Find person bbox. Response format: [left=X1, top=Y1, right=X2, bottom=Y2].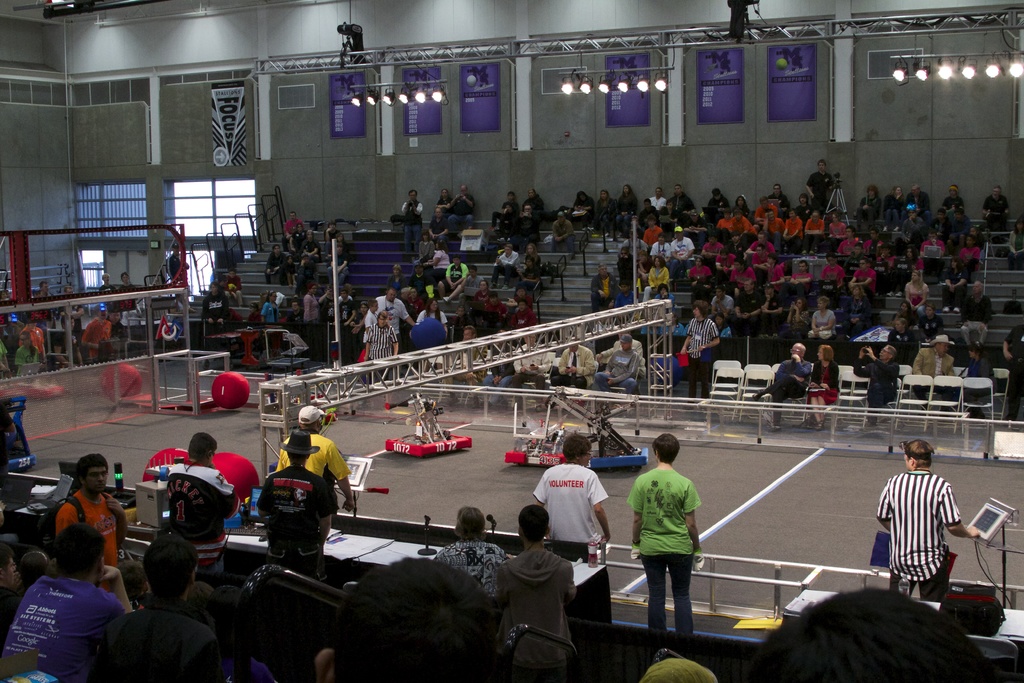
[left=753, top=343, right=809, bottom=431].
